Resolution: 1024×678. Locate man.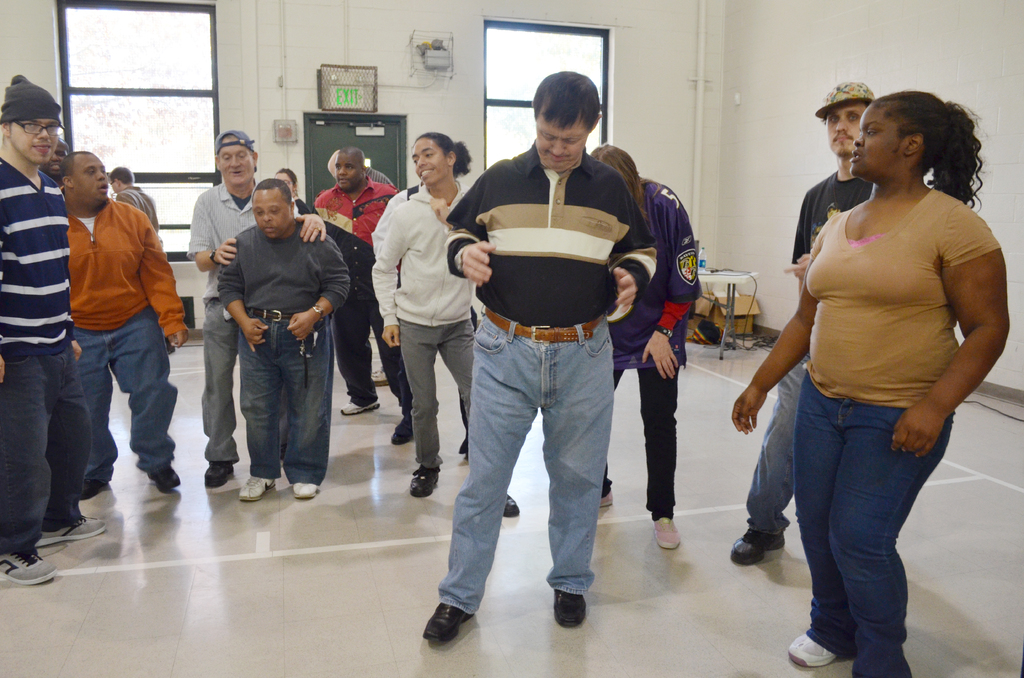
109/163/159/239.
